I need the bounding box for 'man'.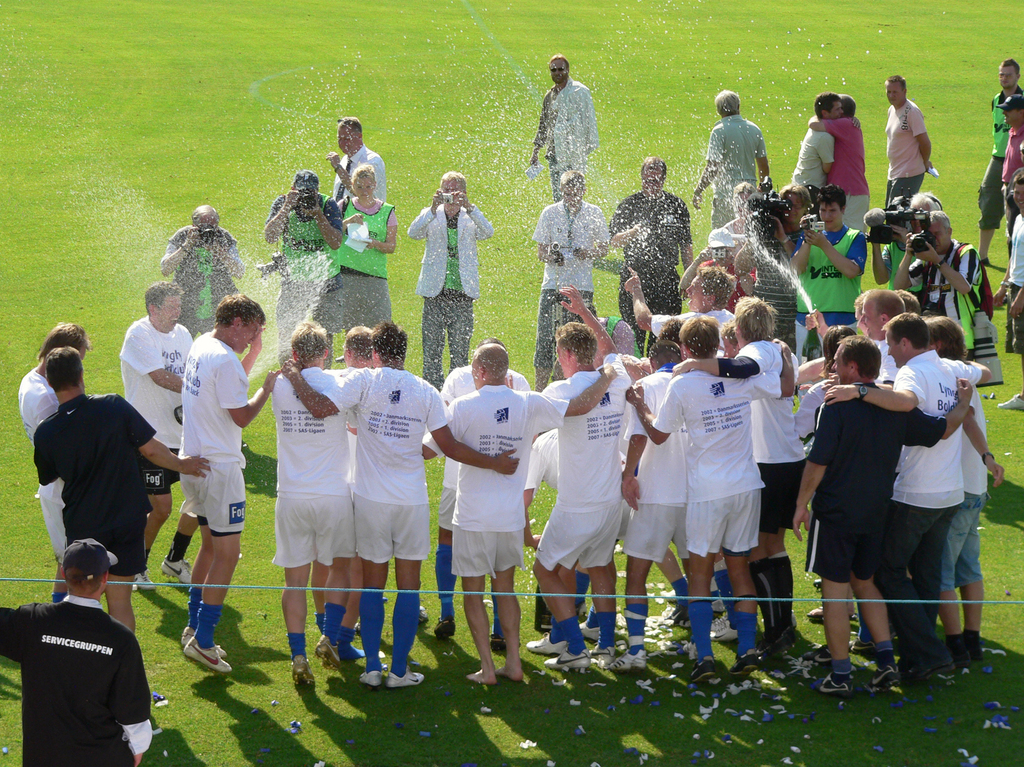
Here it is: region(673, 304, 803, 670).
